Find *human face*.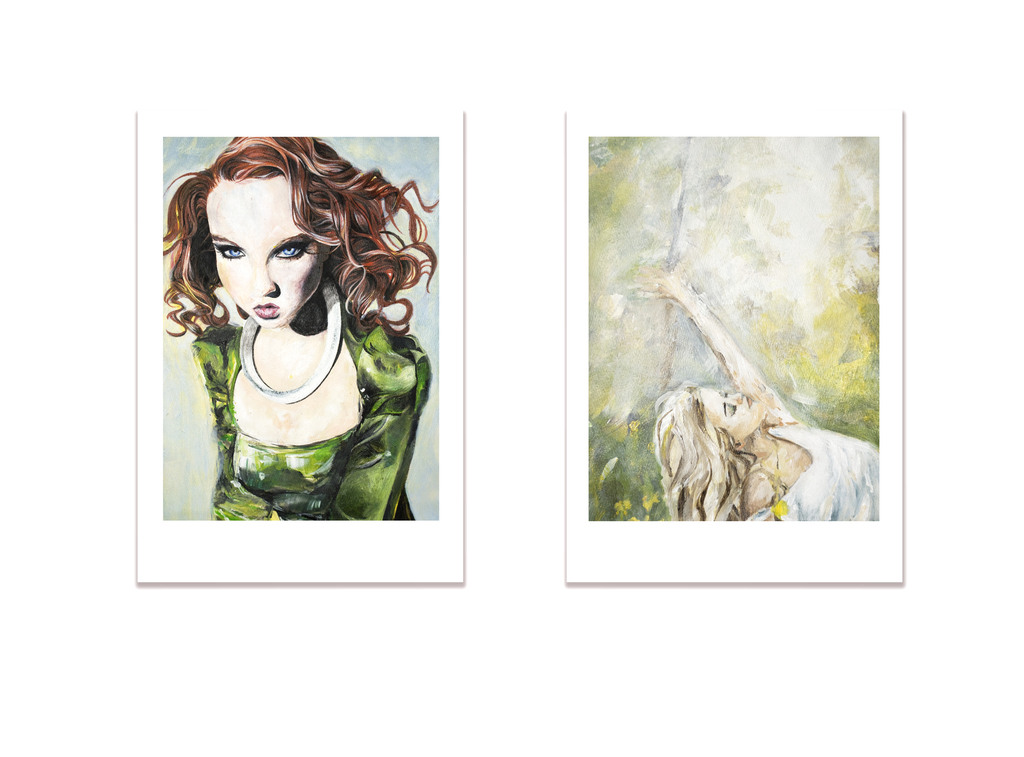
Rect(216, 171, 323, 329).
